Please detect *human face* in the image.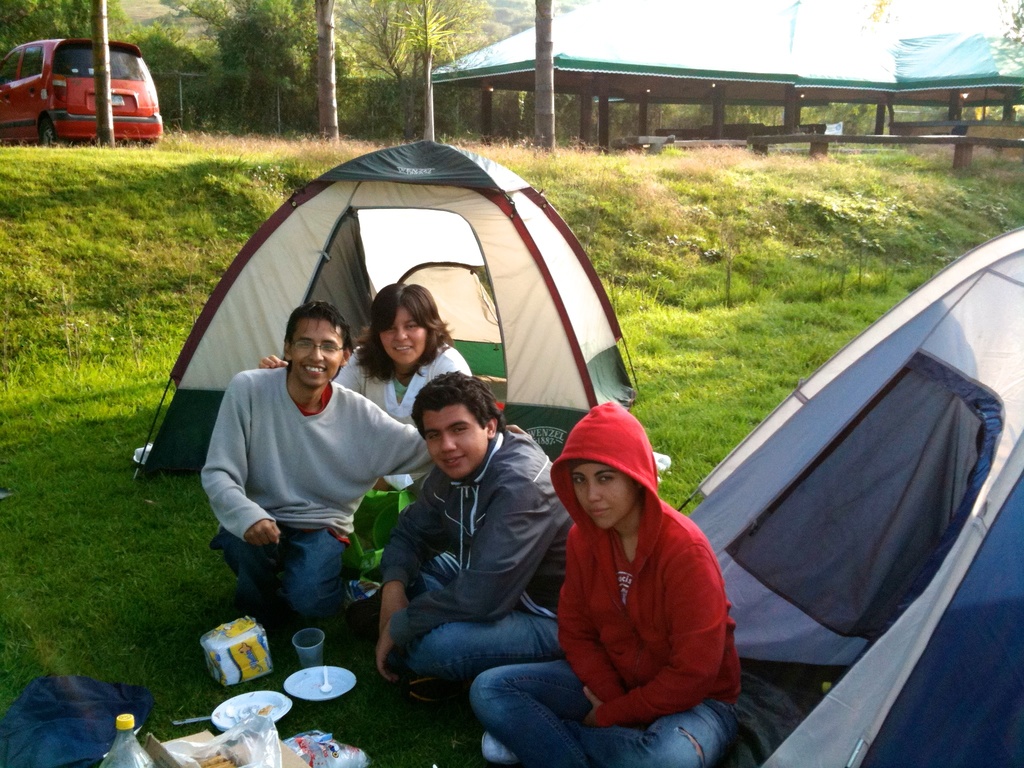
[left=423, top=406, right=488, bottom=480].
